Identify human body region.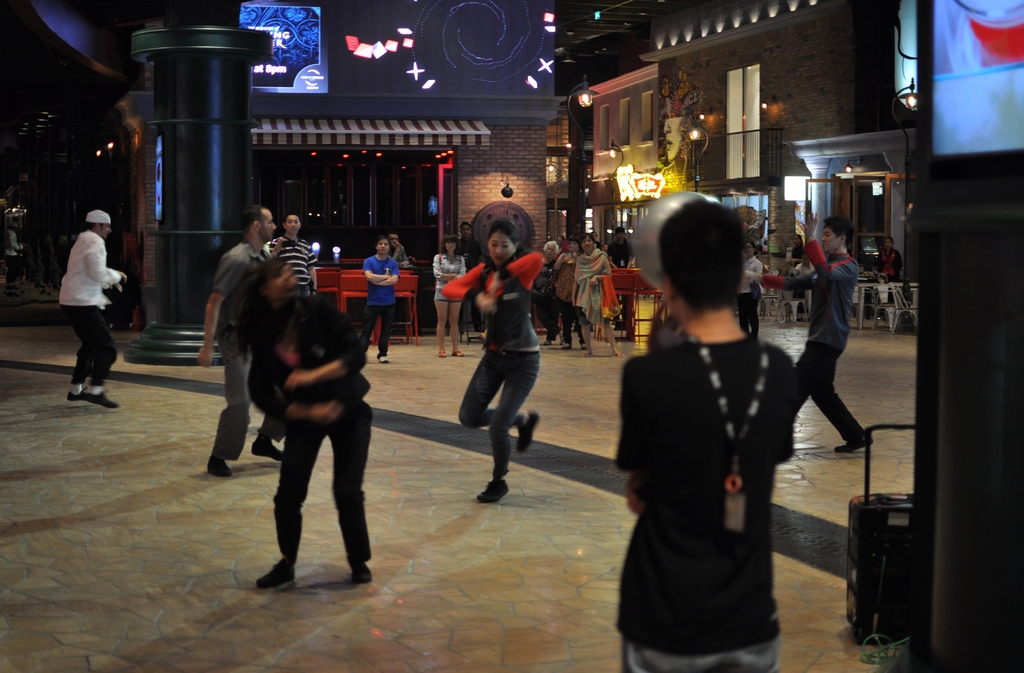
Region: <box>793,247,812,275</box>.
